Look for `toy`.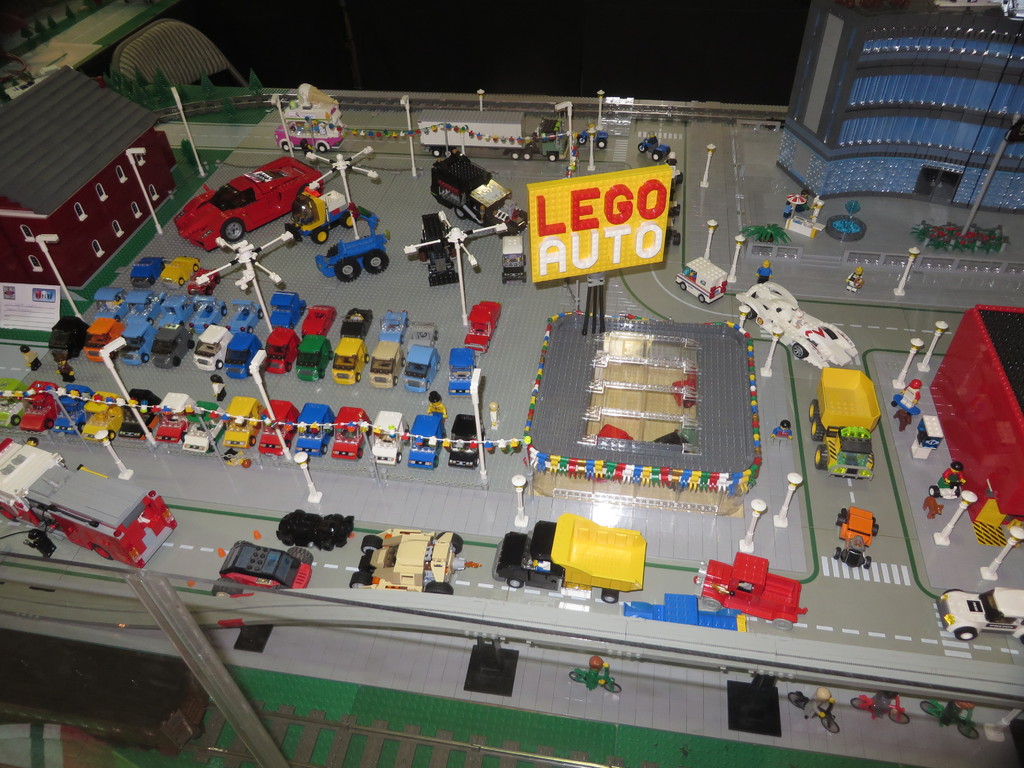
Found: box(511, 476, 530, 528).
